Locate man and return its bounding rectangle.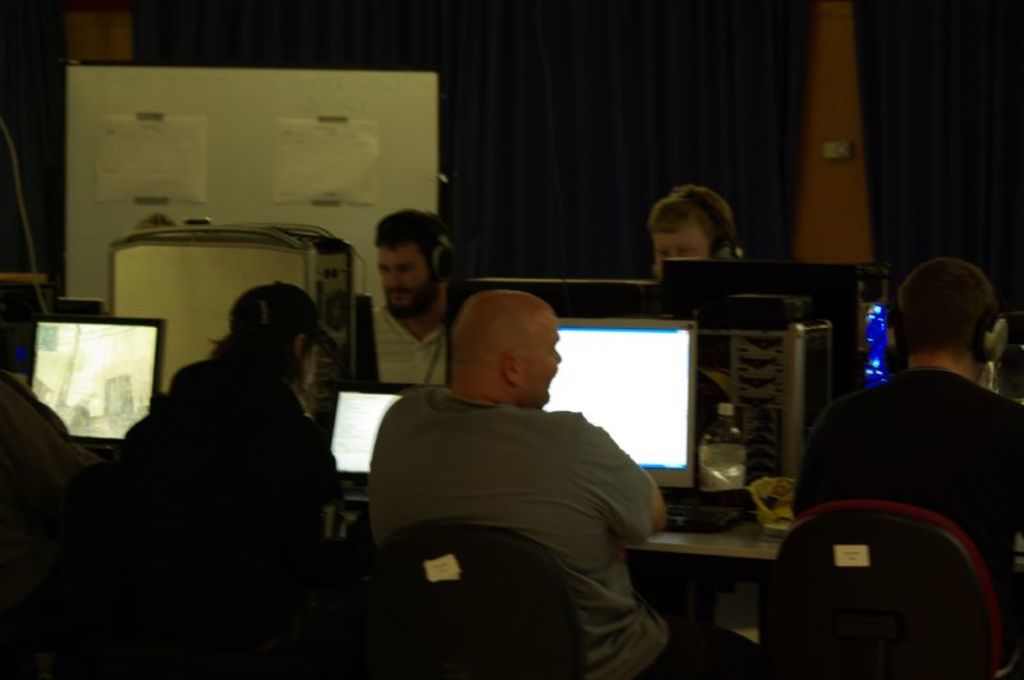
l=353, t=213, r=471, b=392.
